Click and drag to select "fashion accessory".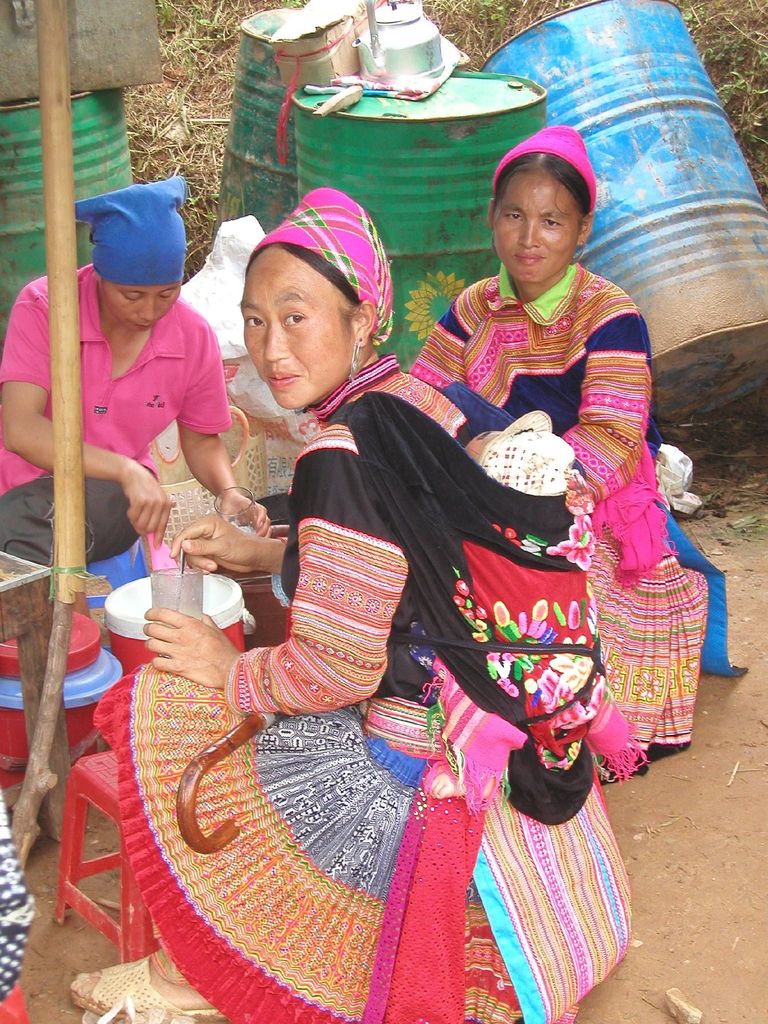
Selection: {"x1": 570, "y1": 237, "x2": 587, "y2": 269}.
